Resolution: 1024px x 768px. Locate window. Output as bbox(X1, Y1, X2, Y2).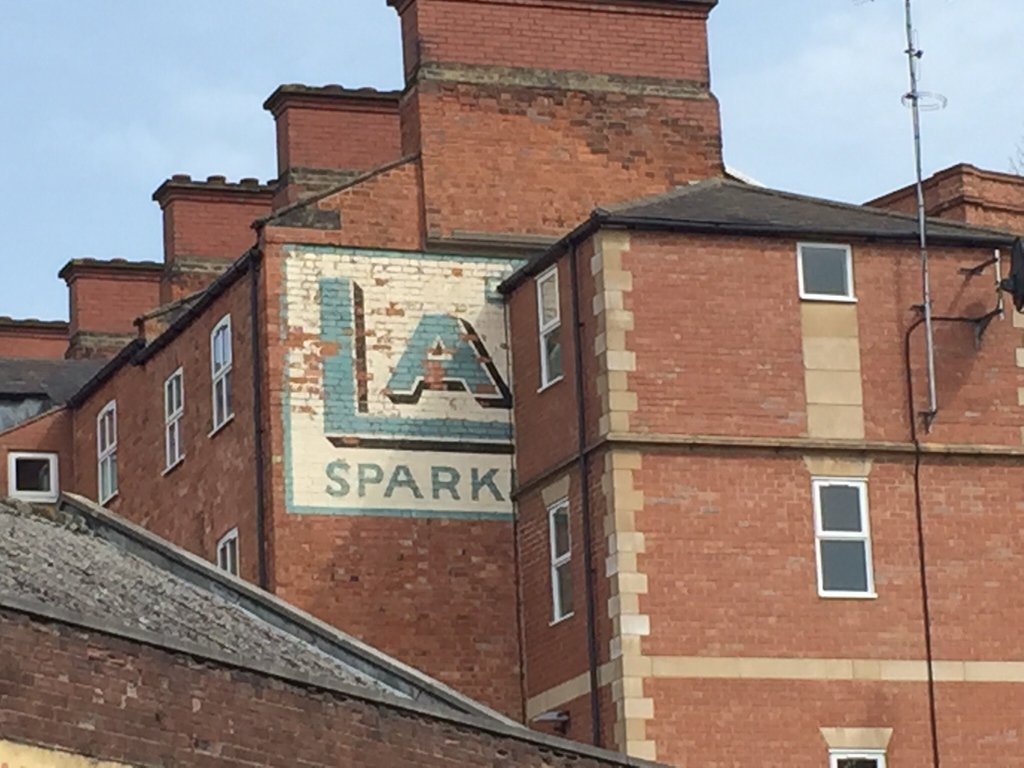
bbox(92, 399, 117, 502).
